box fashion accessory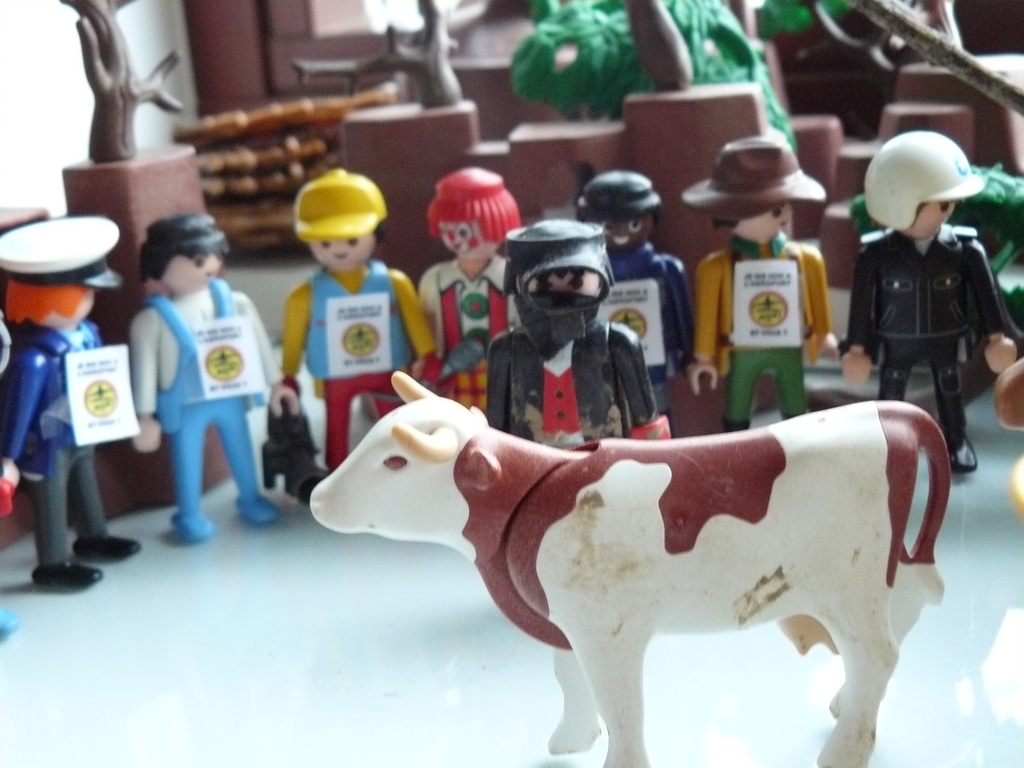
box=[29, 561, 103, 586]
